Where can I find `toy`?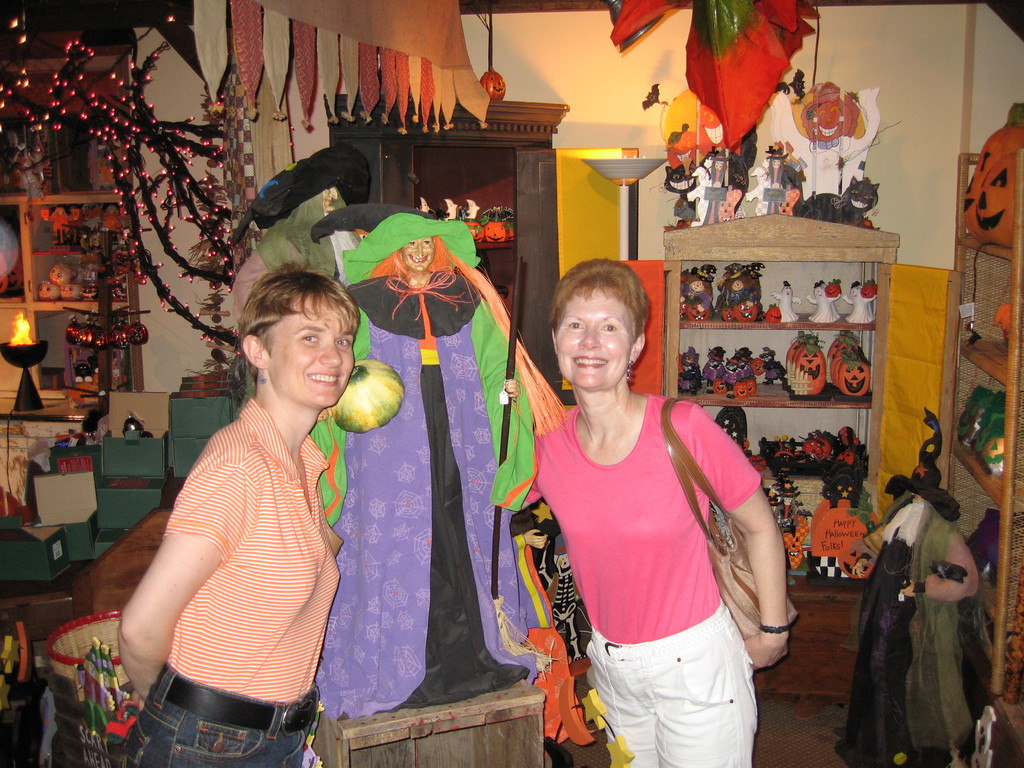
You can find it at [left=830, top=334, right=857, bottom=386].
